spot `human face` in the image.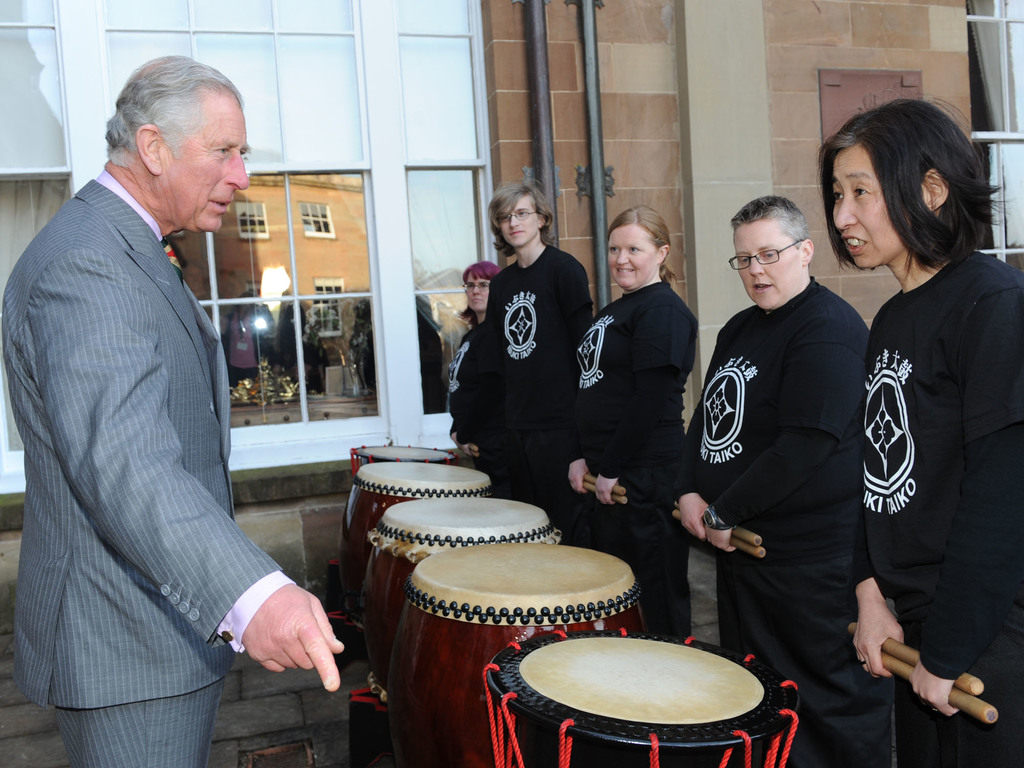
`human face` found at 611,224,660,289.
